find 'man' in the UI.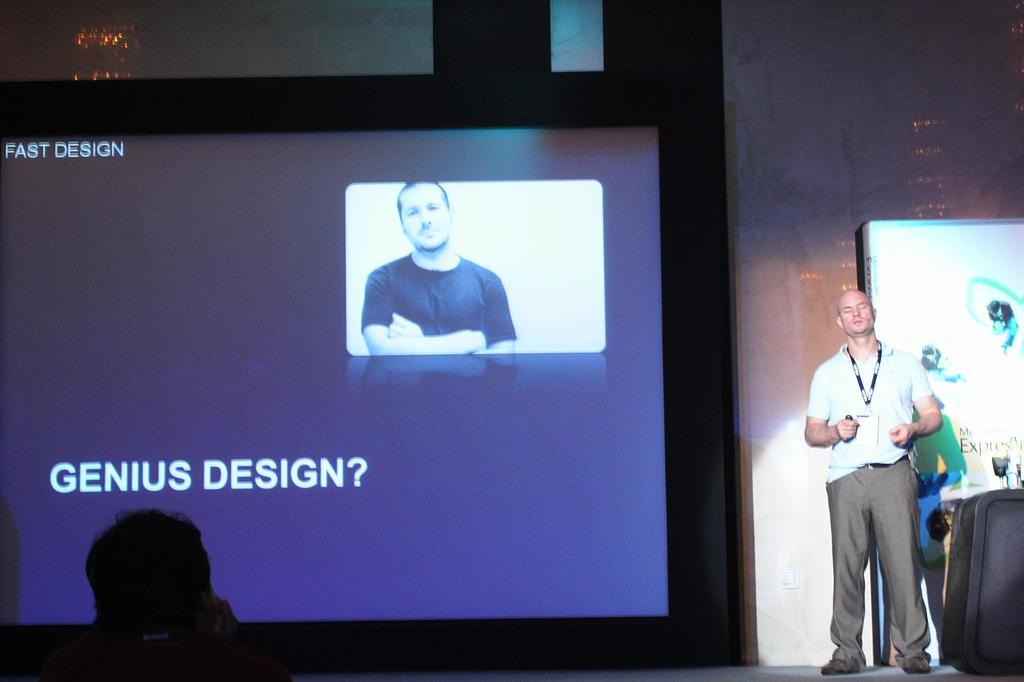
UI element at bbox=[86, 504, 291, 681].
